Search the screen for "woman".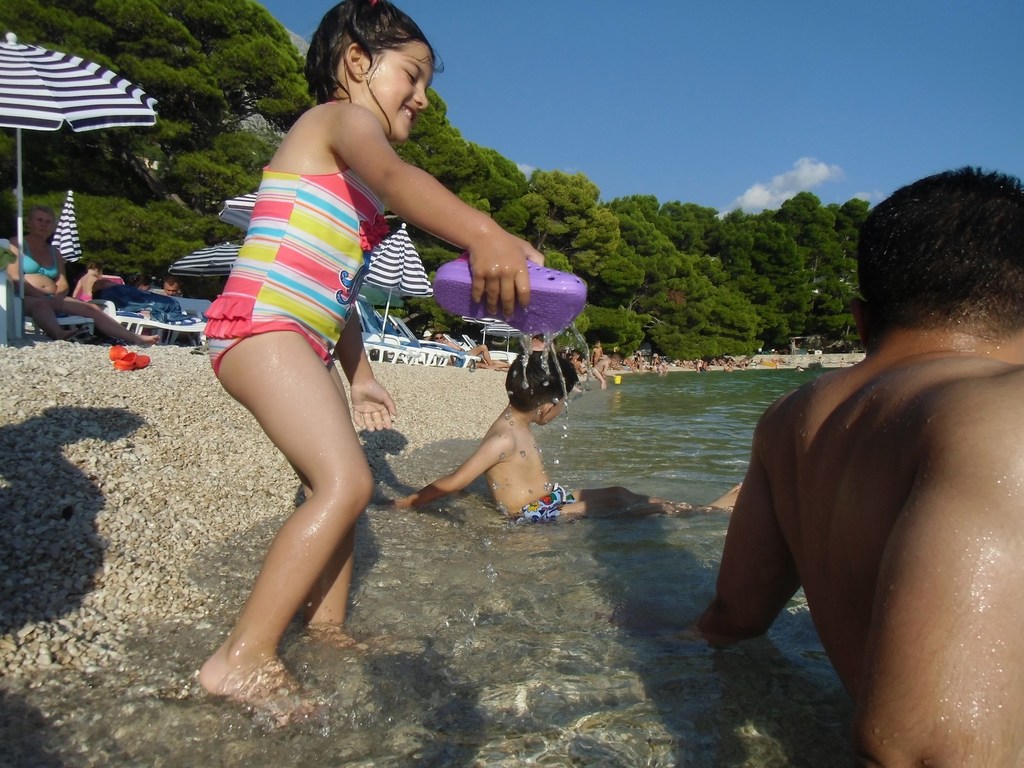
Found at l=205, t=3, r=540, b=726.
